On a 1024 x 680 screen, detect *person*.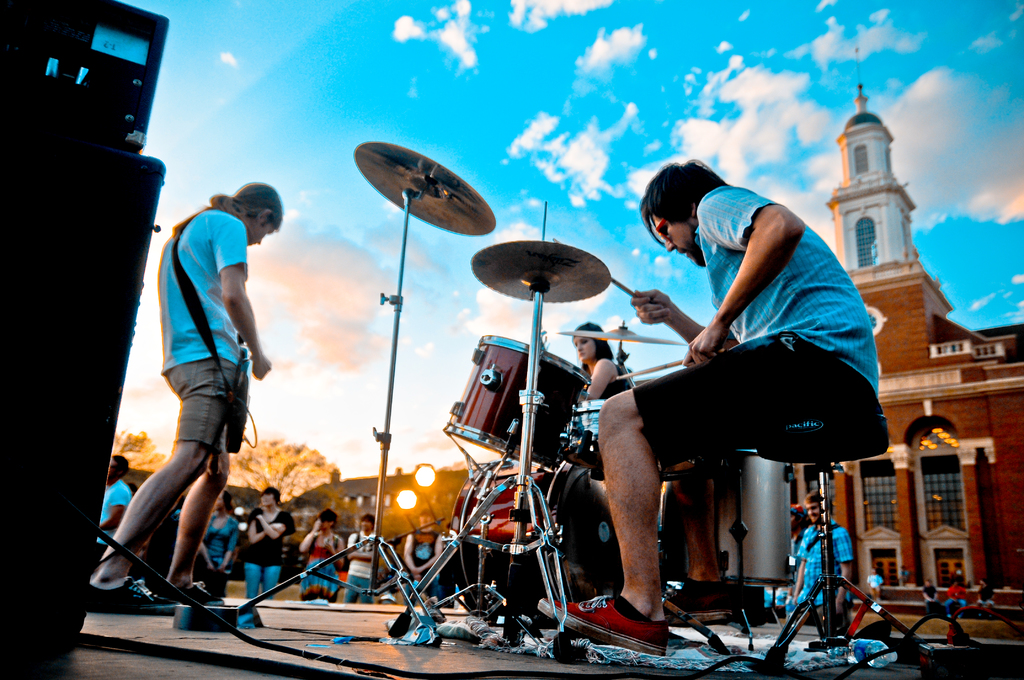
<region>760, 499, 805, 627</region>.
